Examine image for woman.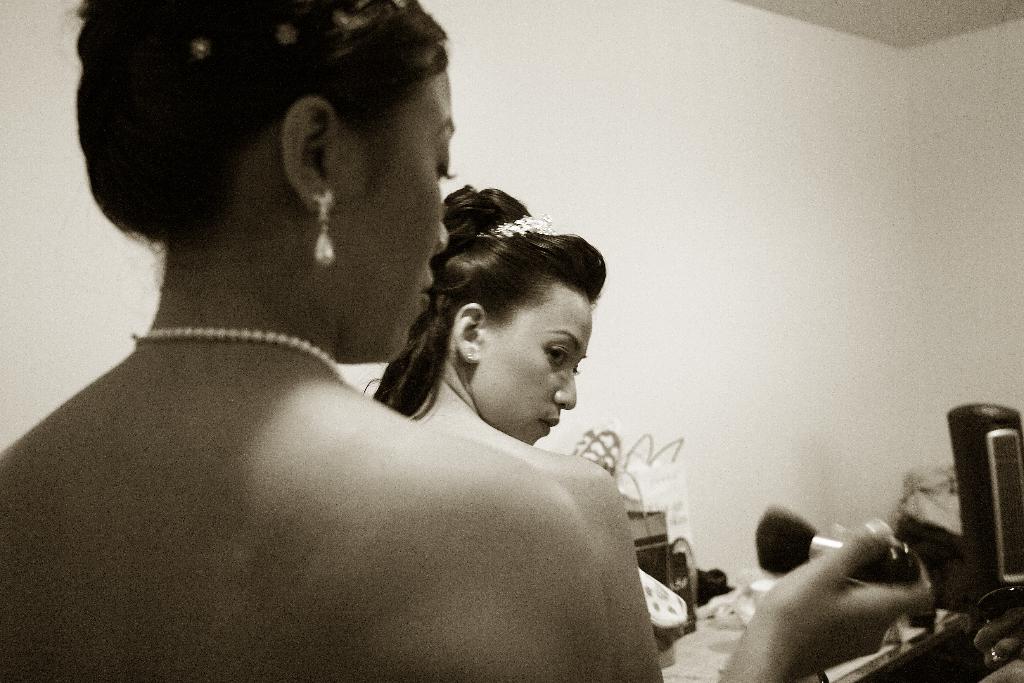
Examination result: {"x1": 367, "y1": 179, "x2": 671, "y2": 682}.
